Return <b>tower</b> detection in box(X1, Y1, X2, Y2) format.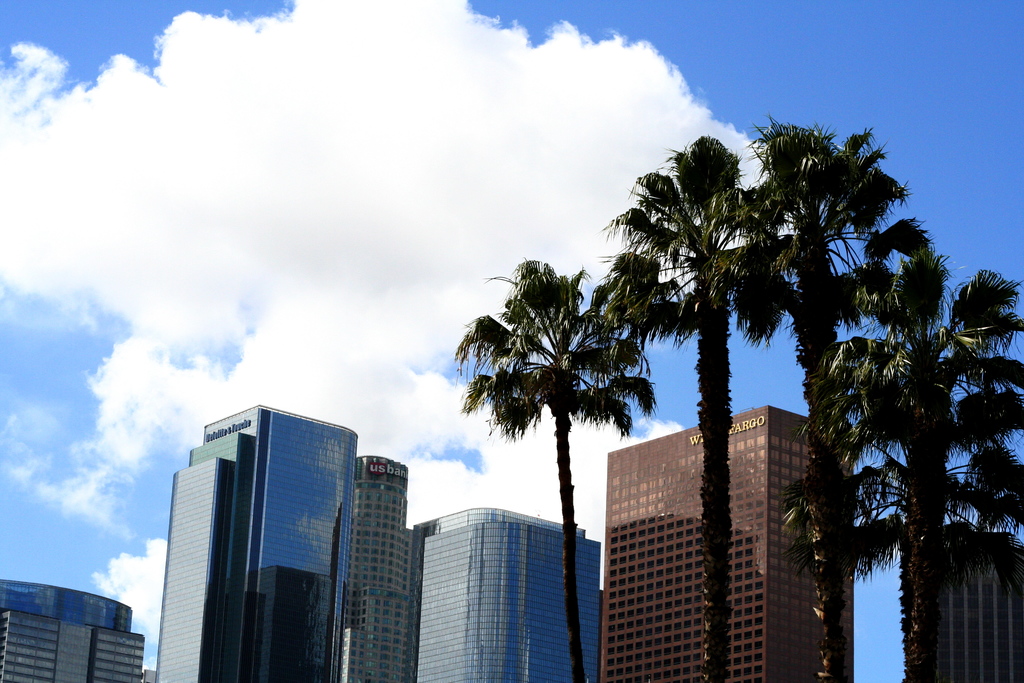
box(611, 398, 850, 682).
